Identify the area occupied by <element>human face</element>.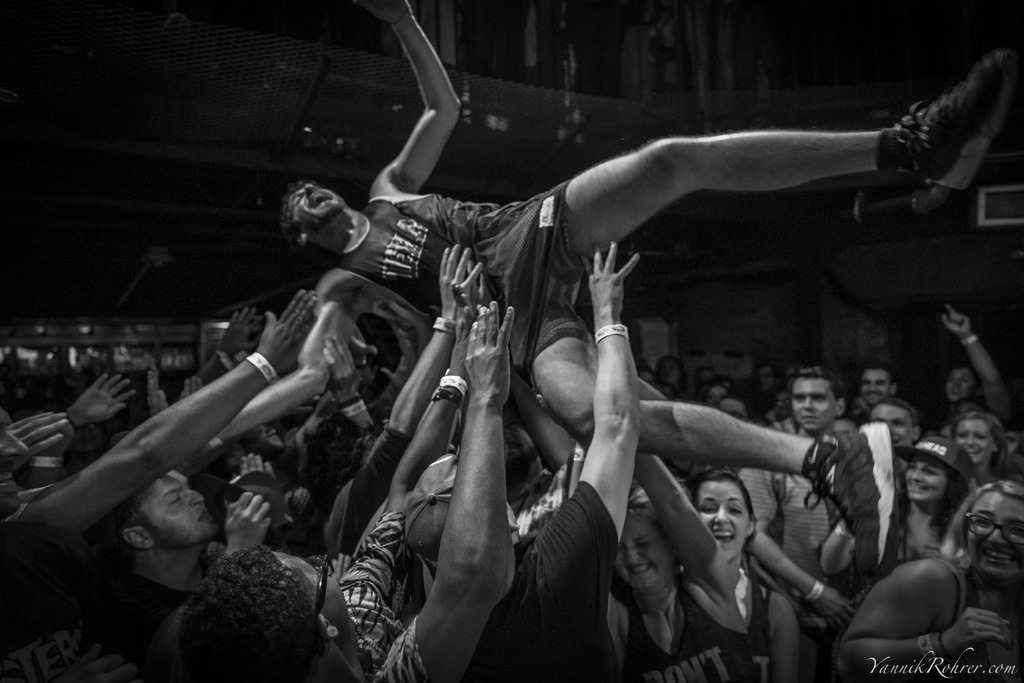
Area: 113:466:221:557.
